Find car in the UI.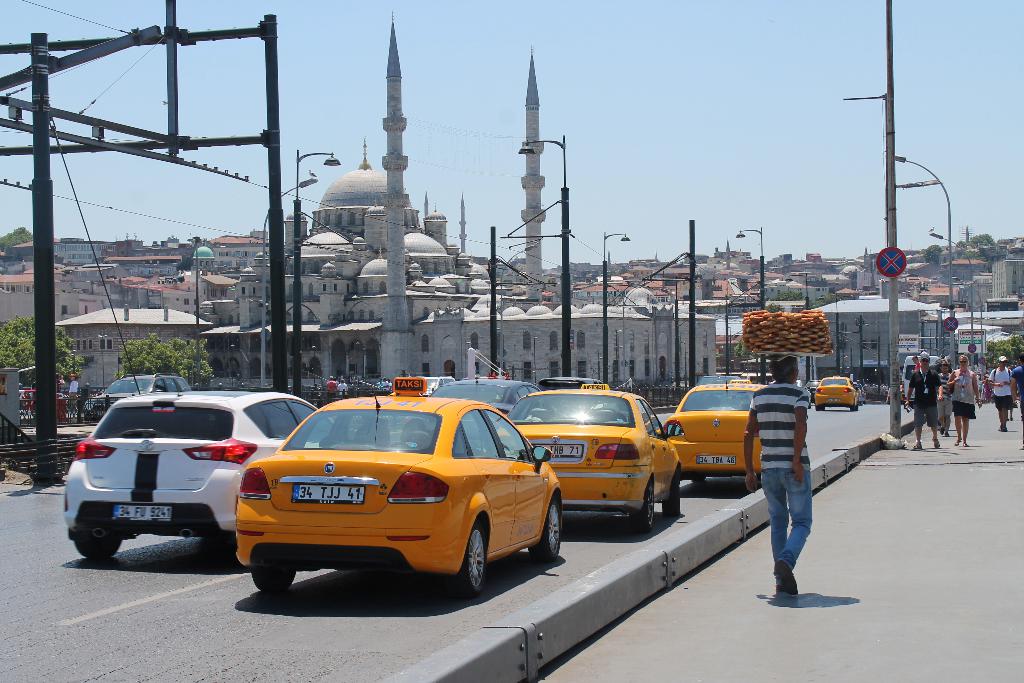
UI element at locate(415, 374, 457, 397).
